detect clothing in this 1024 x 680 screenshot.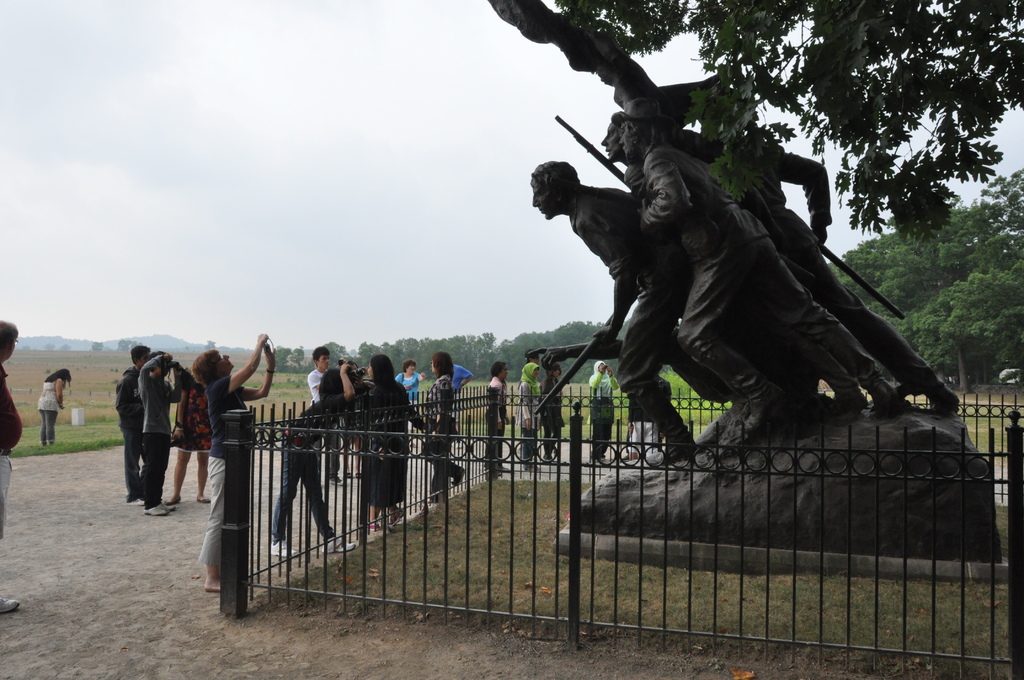
Detection: rect(518, 362, 545, 468).
